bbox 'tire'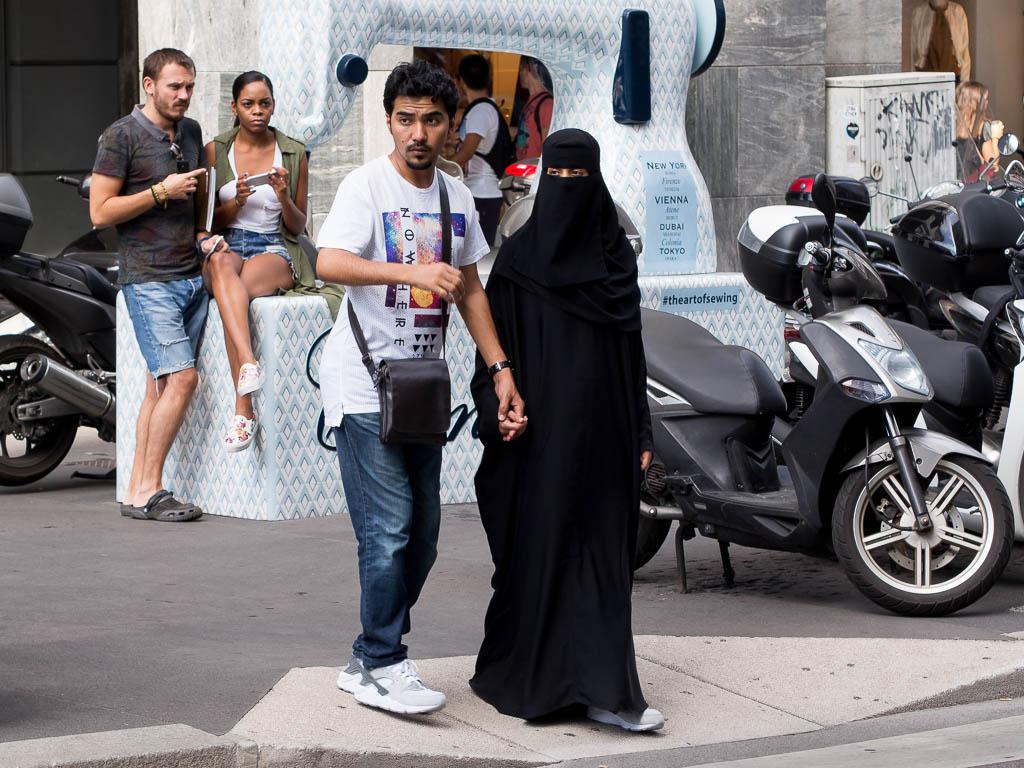
{"left": 635, "top": 484, "right": 670, "bottom": 572}
